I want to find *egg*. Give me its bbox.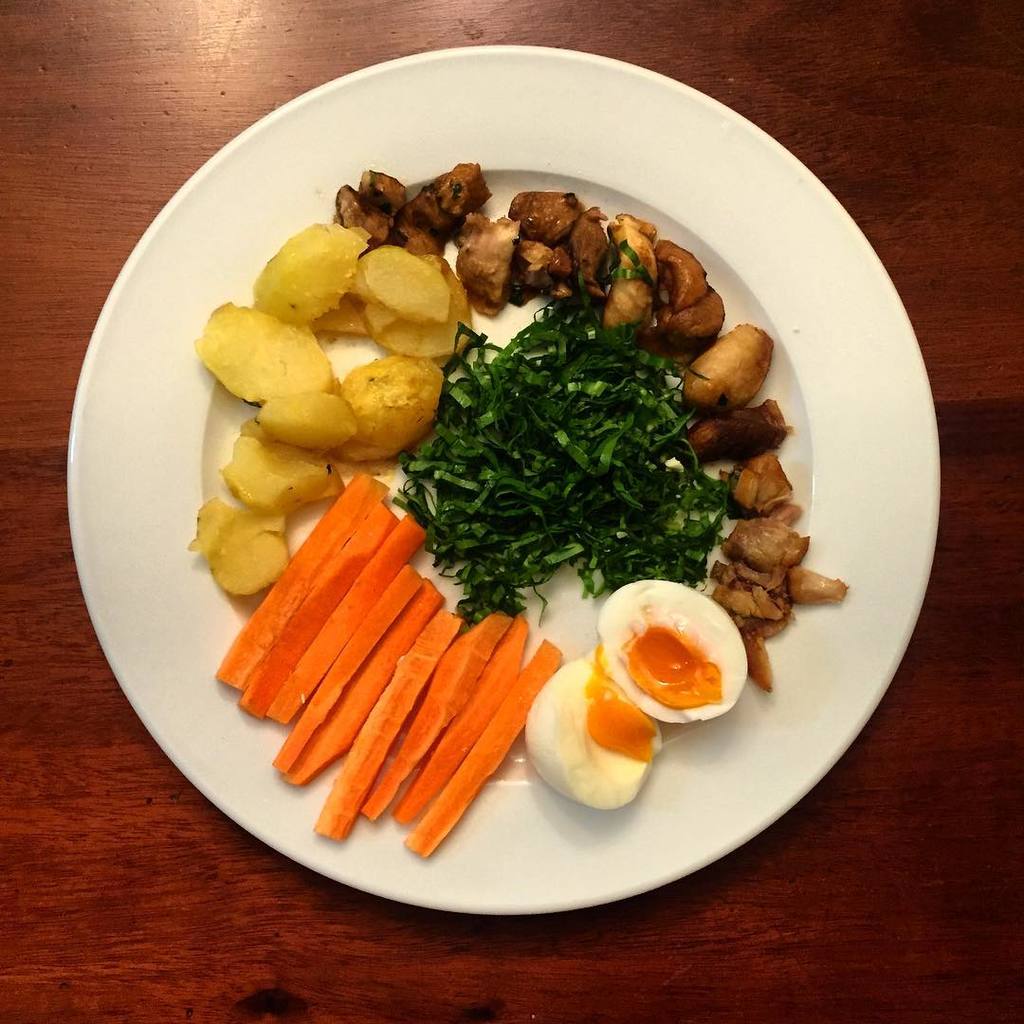
<bbox>523, 582, 756, 809</bbox>.
